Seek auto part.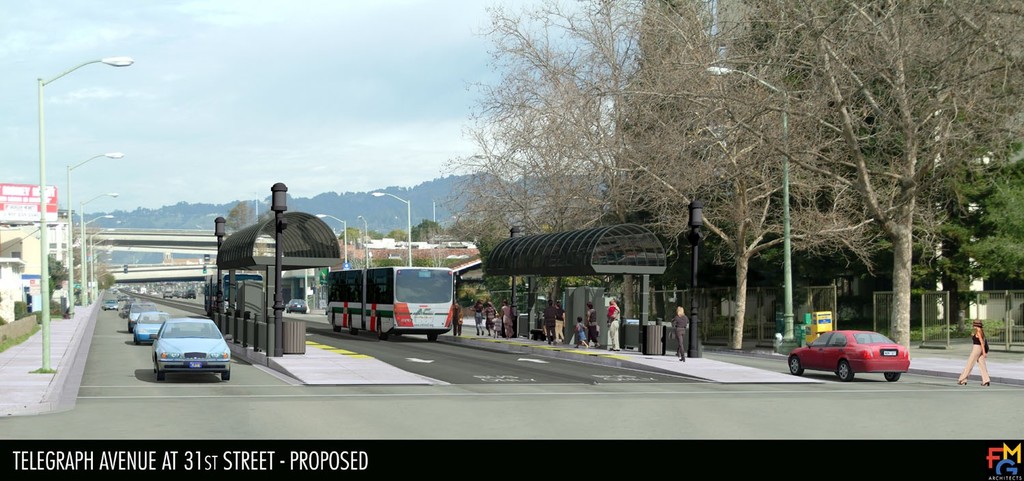
pyautogui.locateOnScreen(836, 358, 855, 383).
